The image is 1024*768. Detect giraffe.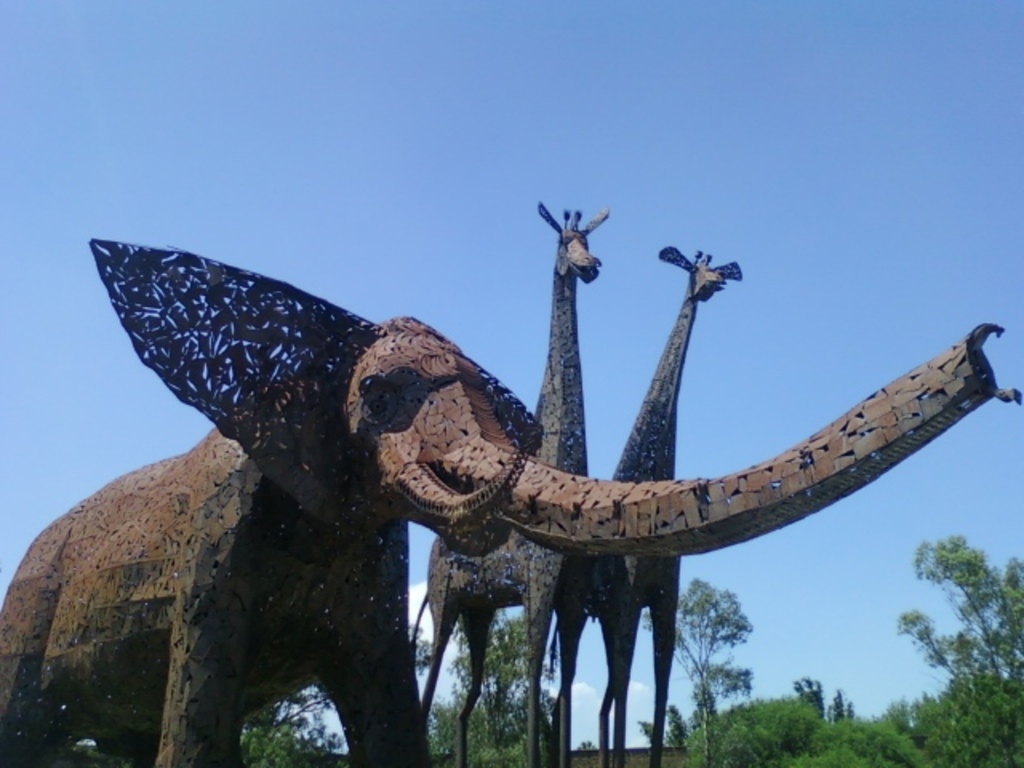
Detection: (408, 206, 611, 766).
